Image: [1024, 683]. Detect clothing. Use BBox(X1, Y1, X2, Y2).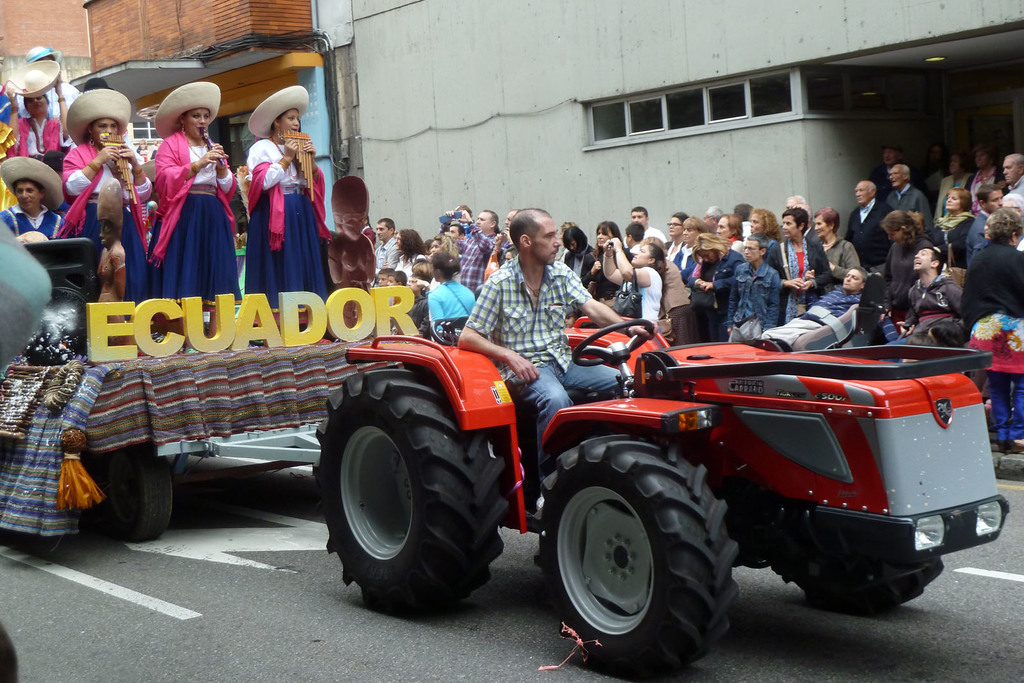
BBox(824, 232, 853, 282).
